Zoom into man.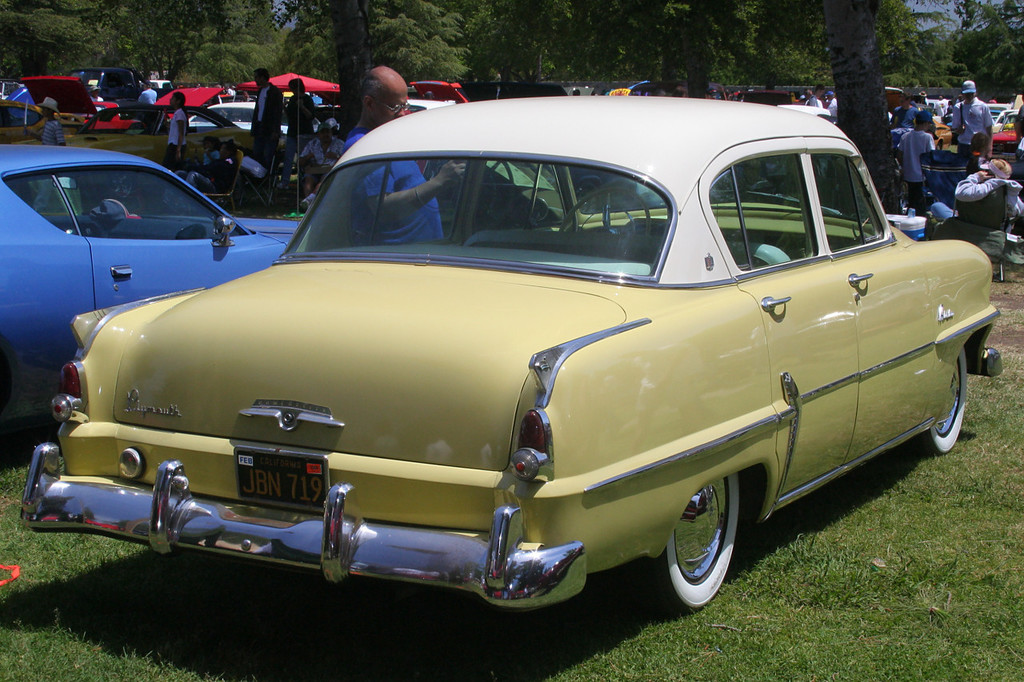
Zoom target: 800 90 810 110.
